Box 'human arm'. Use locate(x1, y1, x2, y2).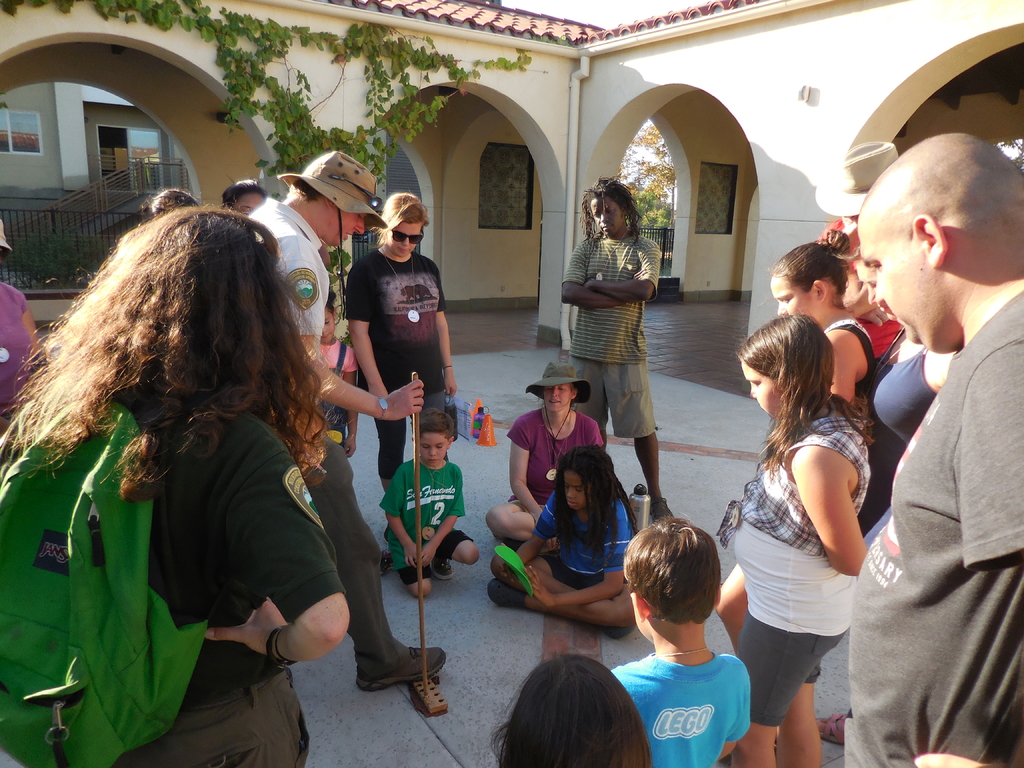
locate(965, 333, 1023, 570).
